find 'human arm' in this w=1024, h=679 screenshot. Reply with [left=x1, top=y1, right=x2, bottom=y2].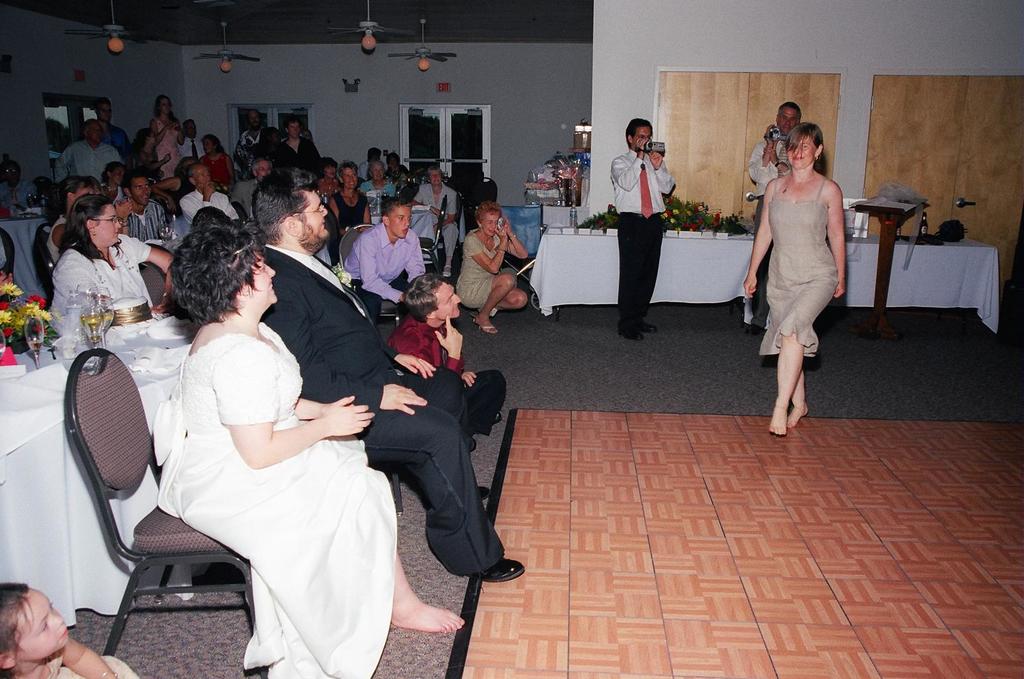
[left=325, top=196, right=346, bottom=222].
